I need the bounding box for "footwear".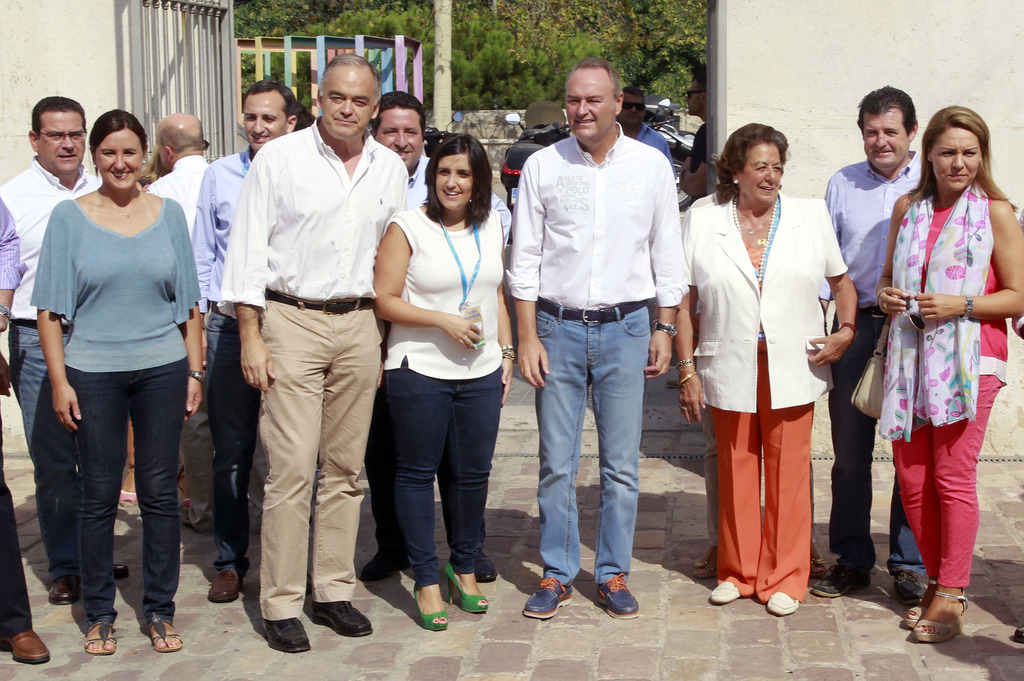
Here it is: [x1=912, y1=589, x2=985, y2=655].
